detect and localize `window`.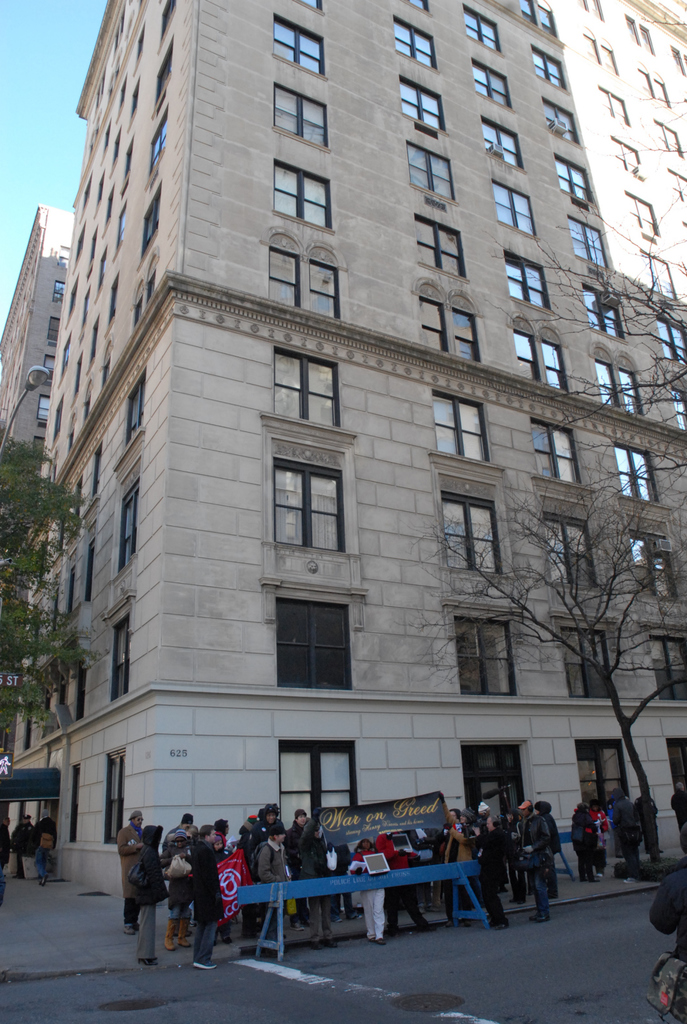
Localized at 444, 290, 486, 364.
